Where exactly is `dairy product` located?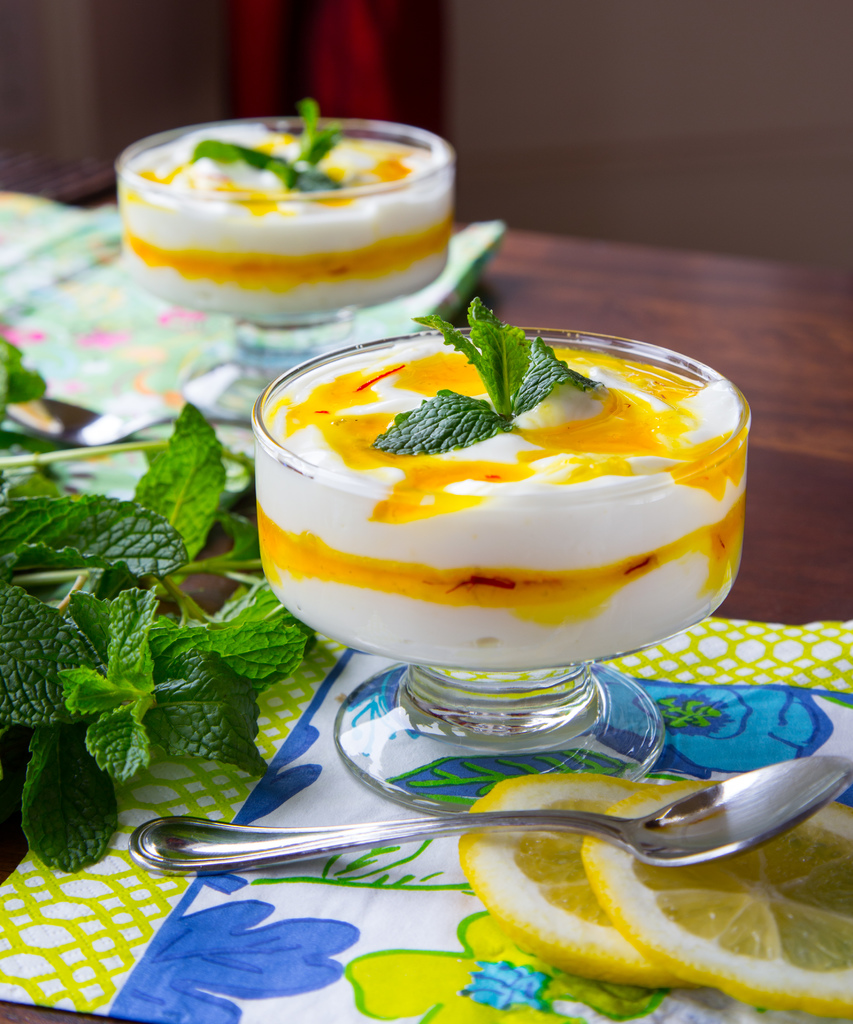
Its bounding box is region(252, 330, 749, 658).
